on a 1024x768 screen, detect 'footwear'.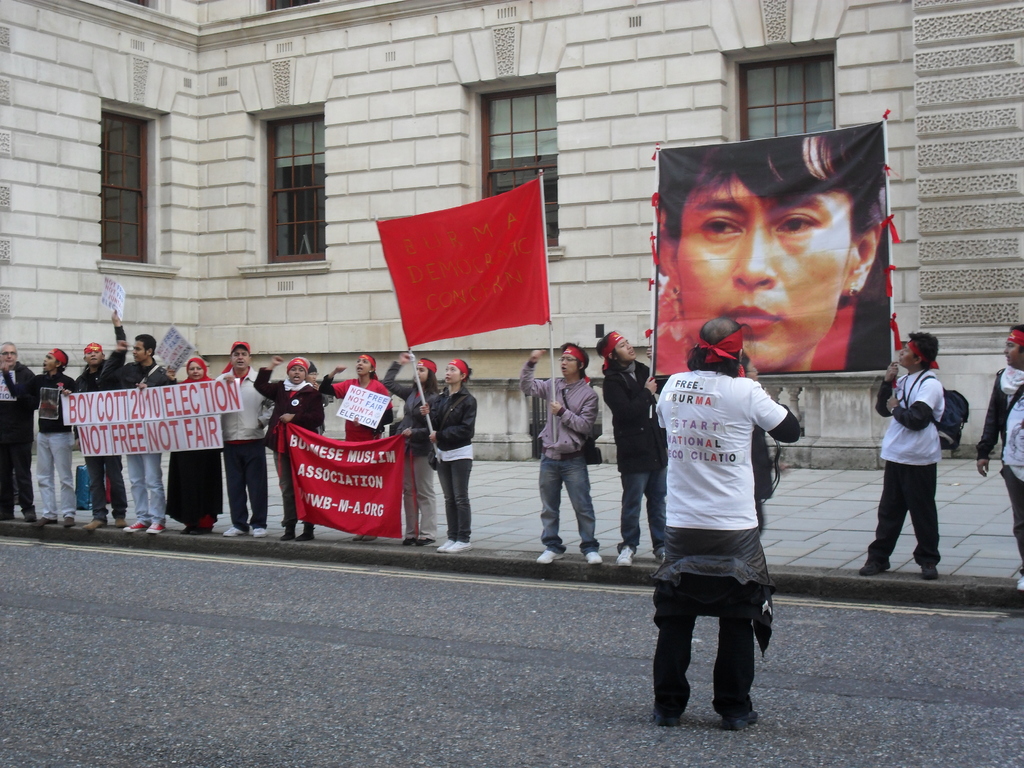
bbox(123, 517, 148, 533).
